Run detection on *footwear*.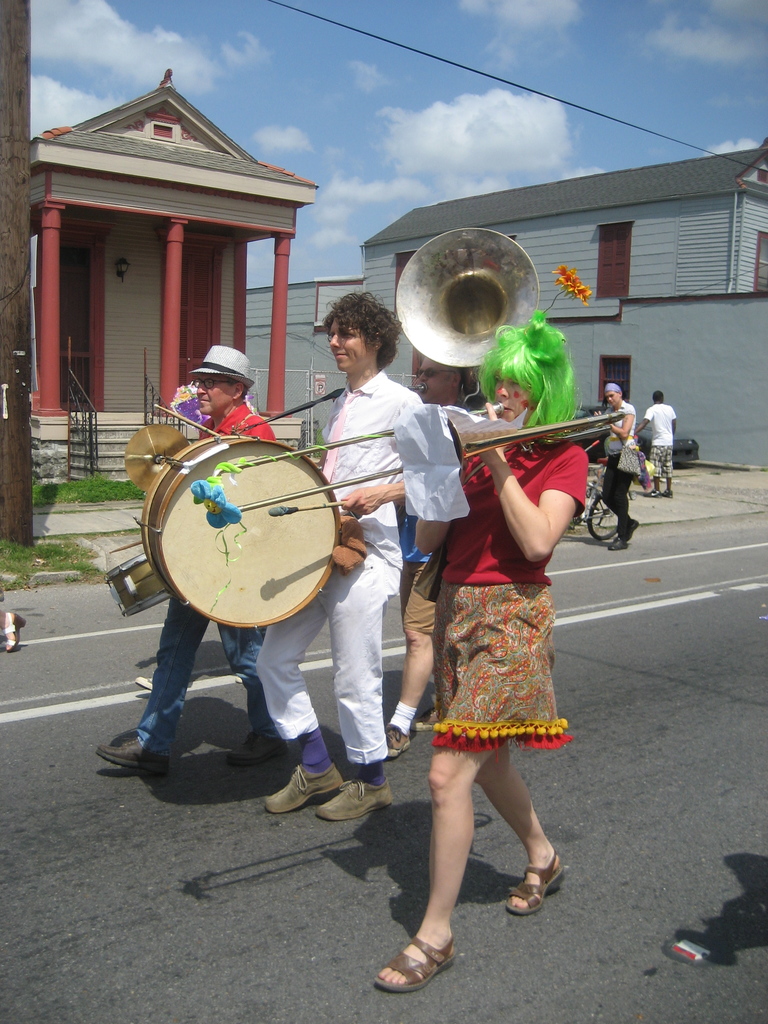
Result: <box>363,931,460,998</box>.
